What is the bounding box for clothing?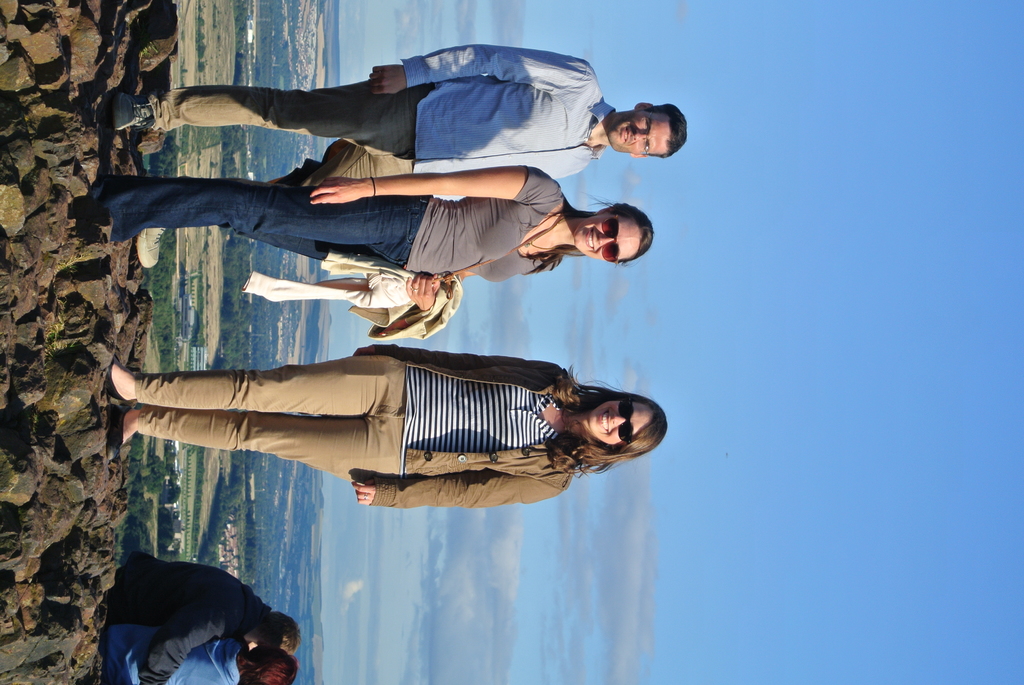
box(180, 342, 614, 507).
